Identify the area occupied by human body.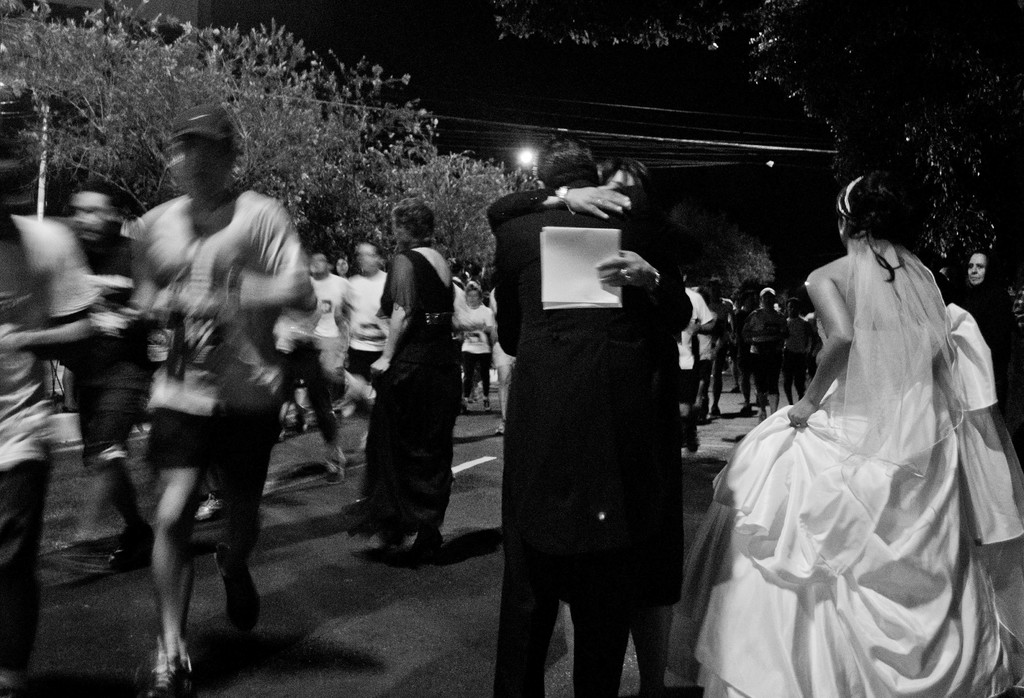
Area: <region>56, 181, 159, 566</region>.
